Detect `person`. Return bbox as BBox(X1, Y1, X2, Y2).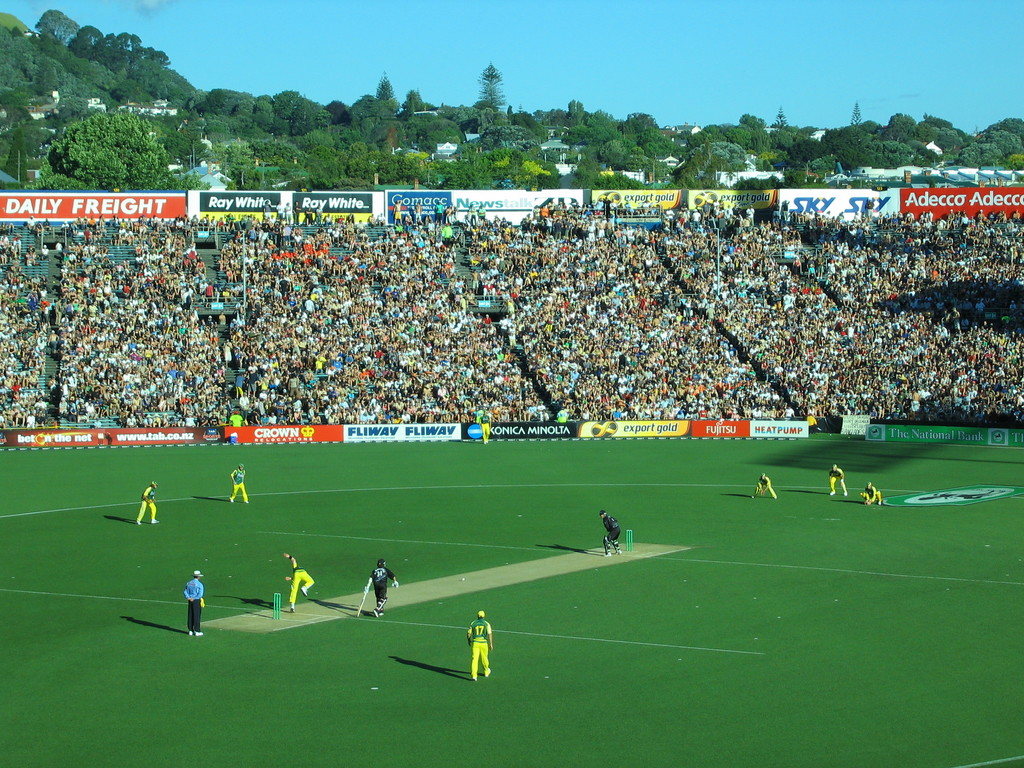
BBox(599, 508, 620, 561).
